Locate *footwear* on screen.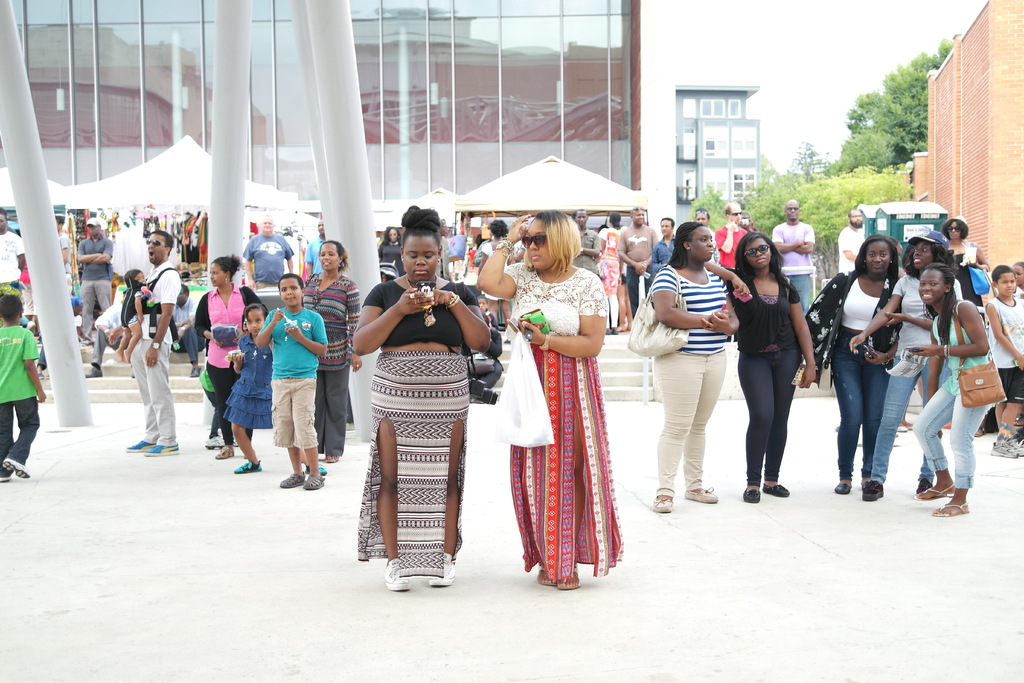
On screen at box=[835, 481, 852, 498].
